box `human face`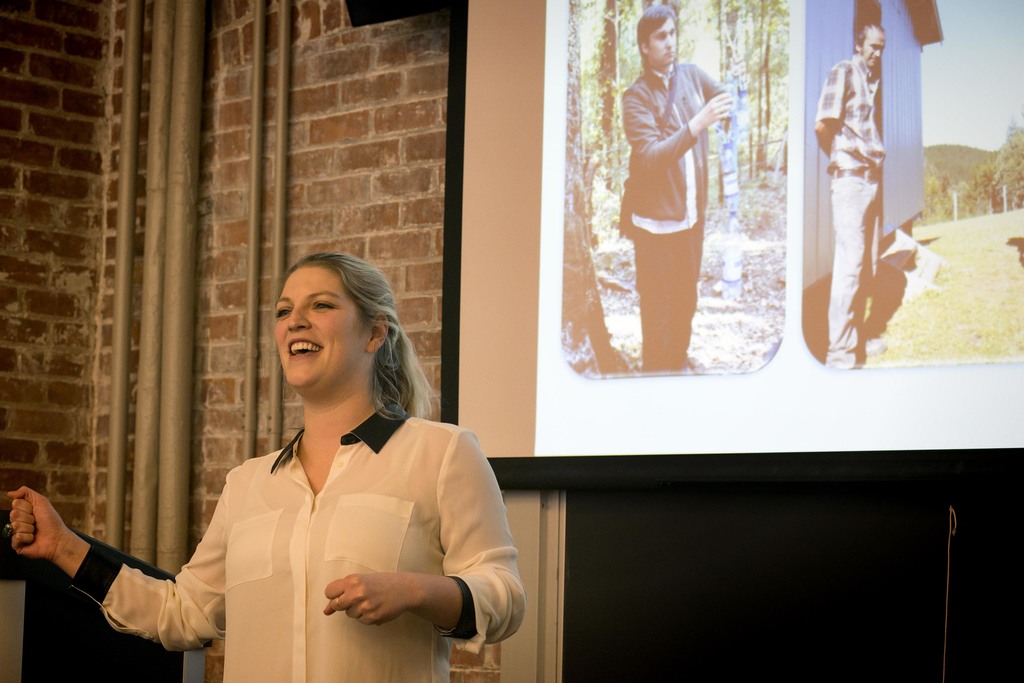
<box>862,30,885,69</box>
